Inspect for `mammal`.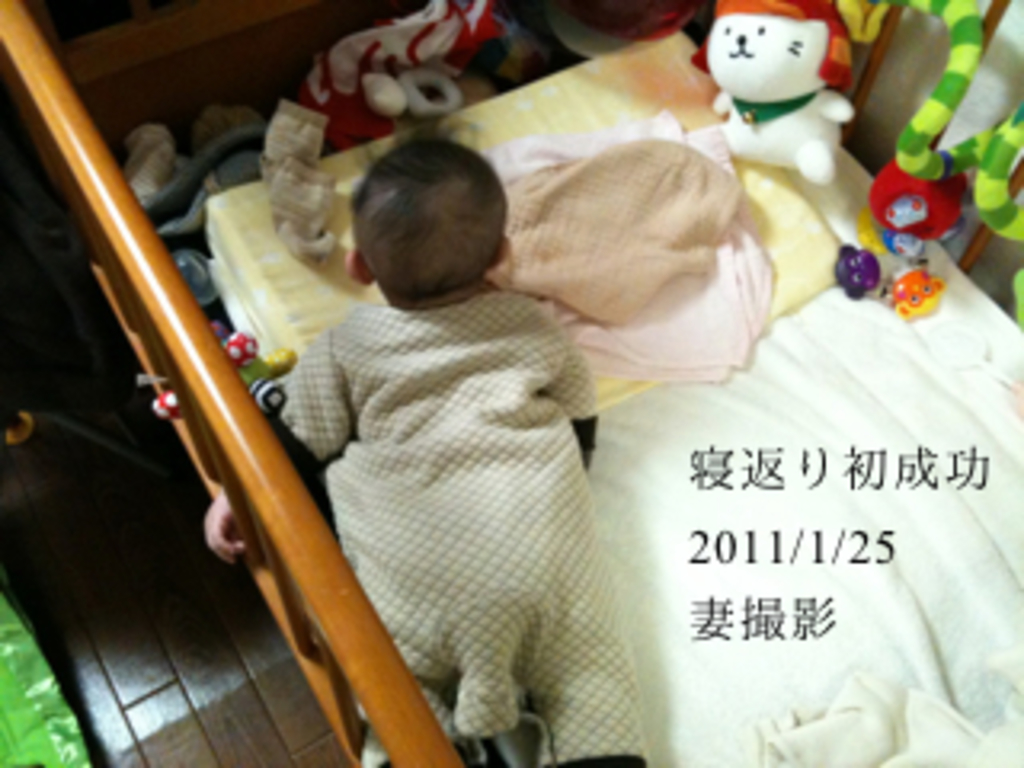
Inspection: box=[701, 0, 851, 182].
